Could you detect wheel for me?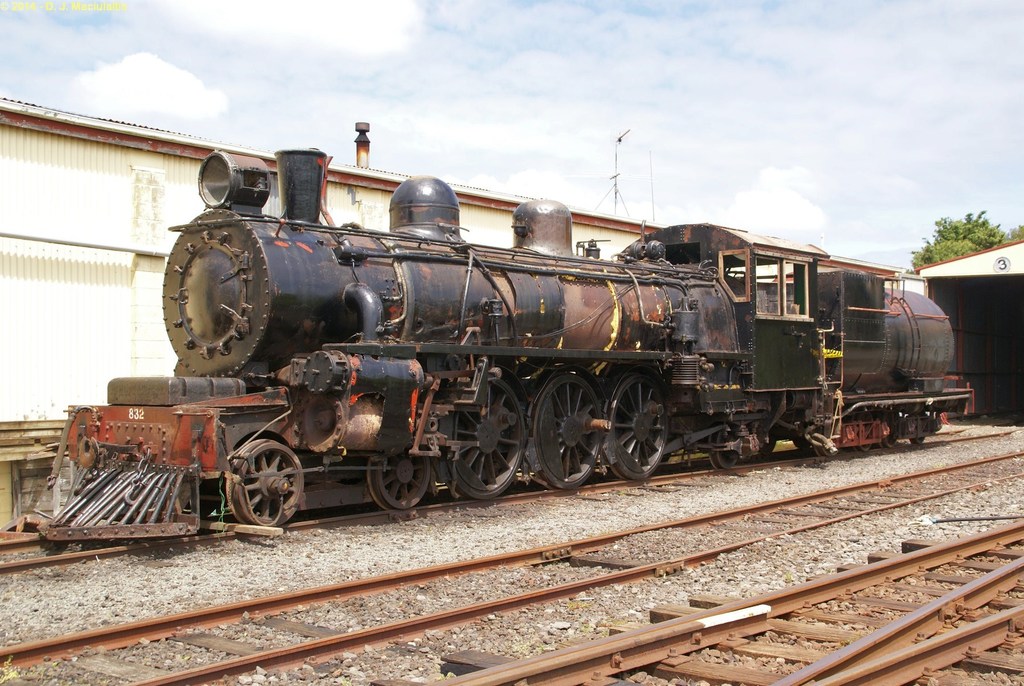
Detection result: [708,429,742,473].
